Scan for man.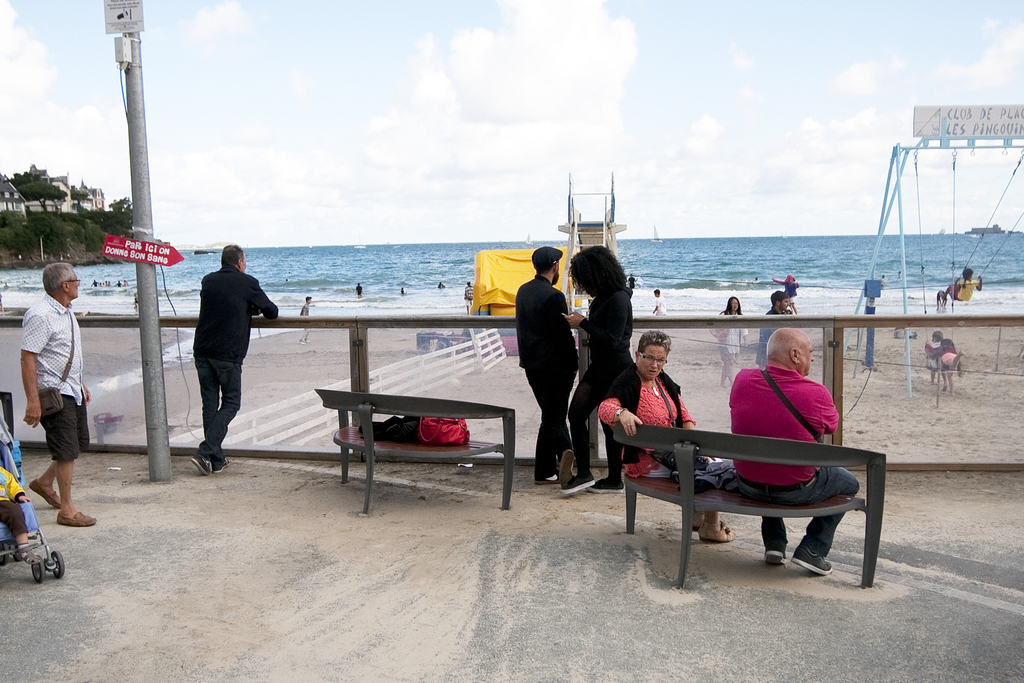
Scan result: select_region(172, 222, 268, 493).
